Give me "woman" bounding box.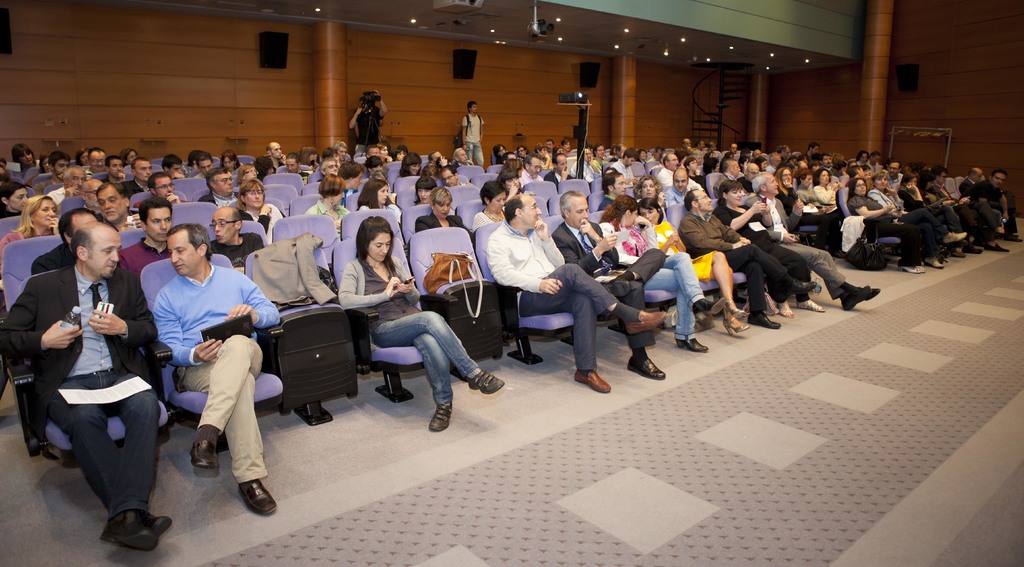
select_region(769, 166, 803, 216).
